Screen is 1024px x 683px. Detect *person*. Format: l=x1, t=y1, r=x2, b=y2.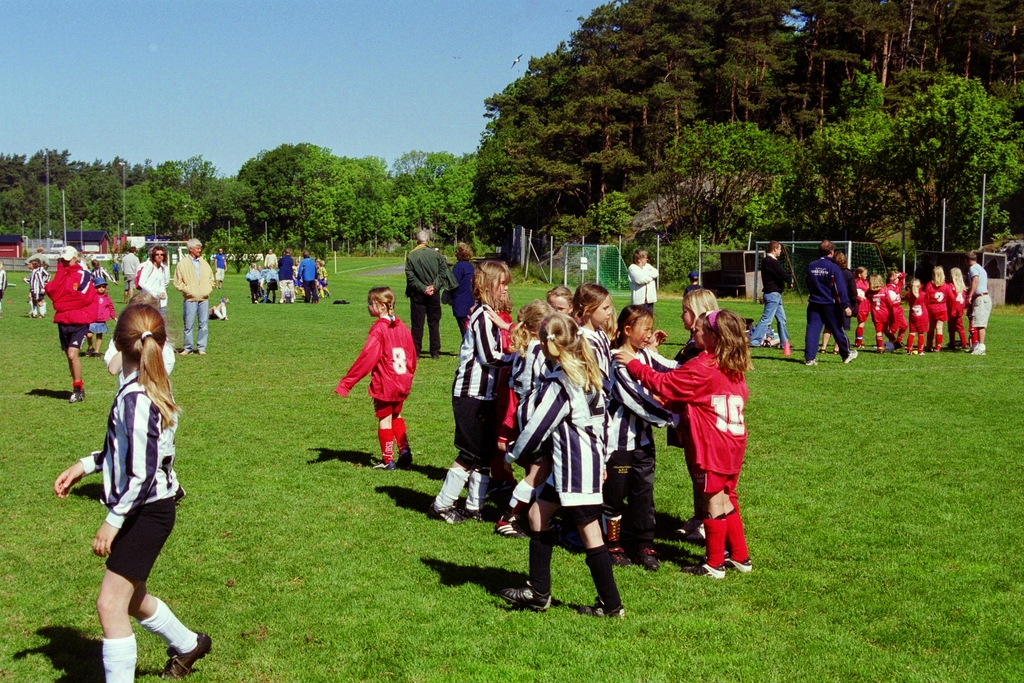
l=60, t=293, r=188, b=682.
